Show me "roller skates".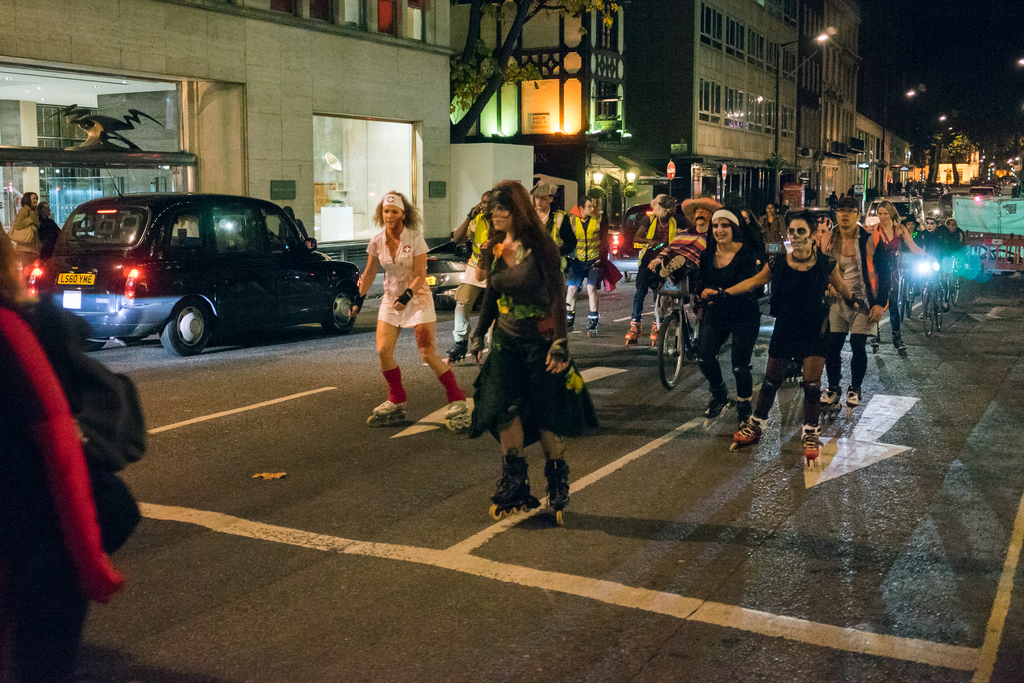
"roller skates" is here: detection(366, 399, 408, 425).
